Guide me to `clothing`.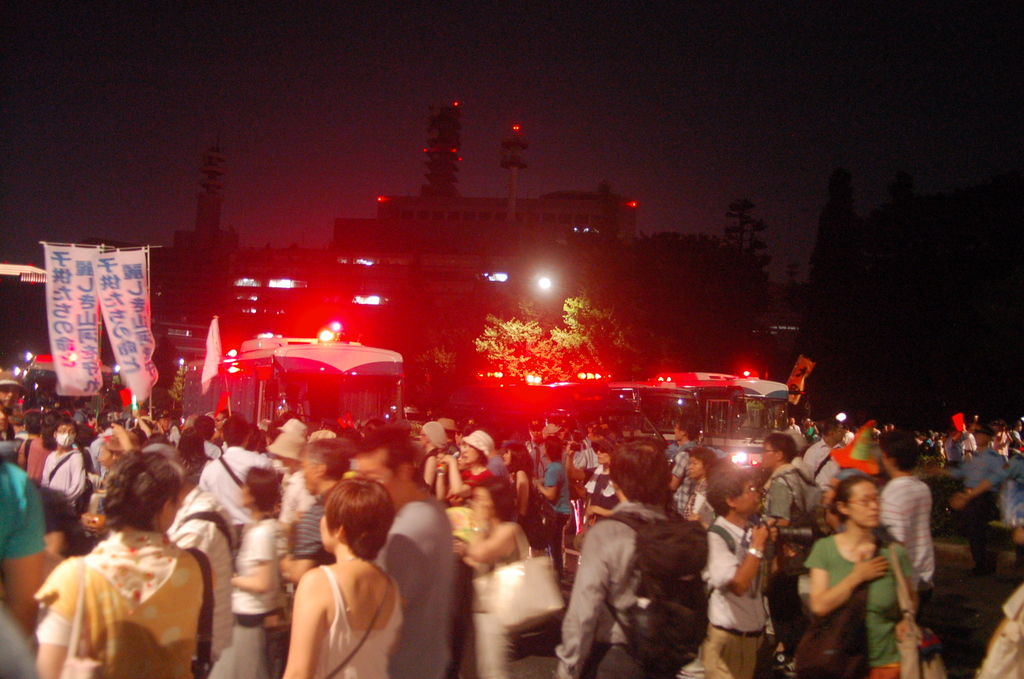
Guidance: 460, 468, 493, 489.
